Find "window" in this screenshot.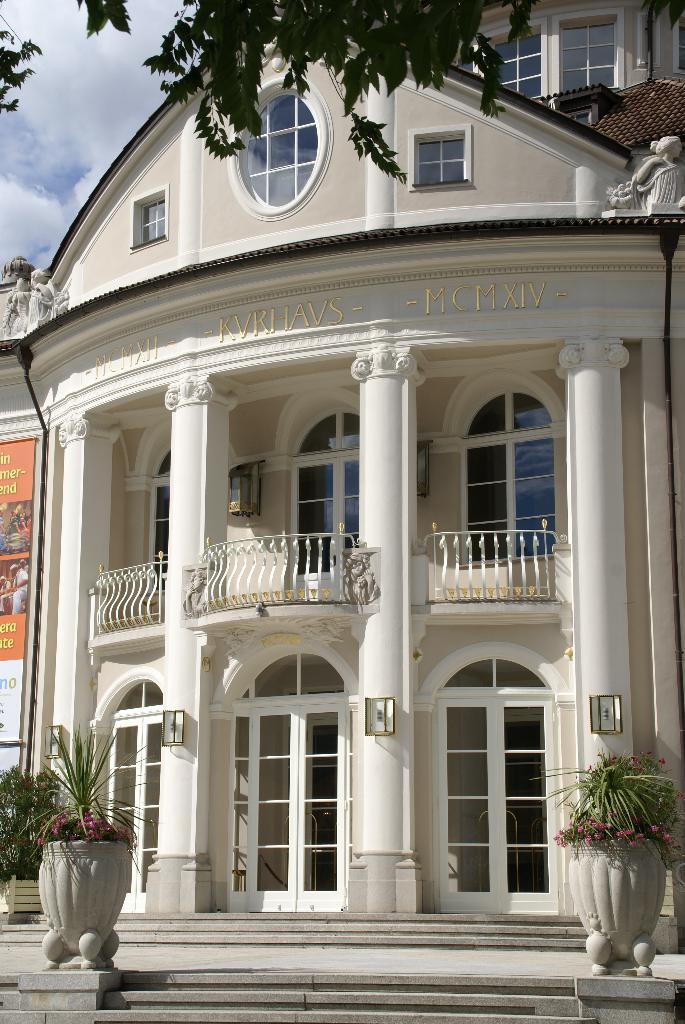
The bounding box for "window" is [x1=257, y1=712, x2=294, y2=755].
